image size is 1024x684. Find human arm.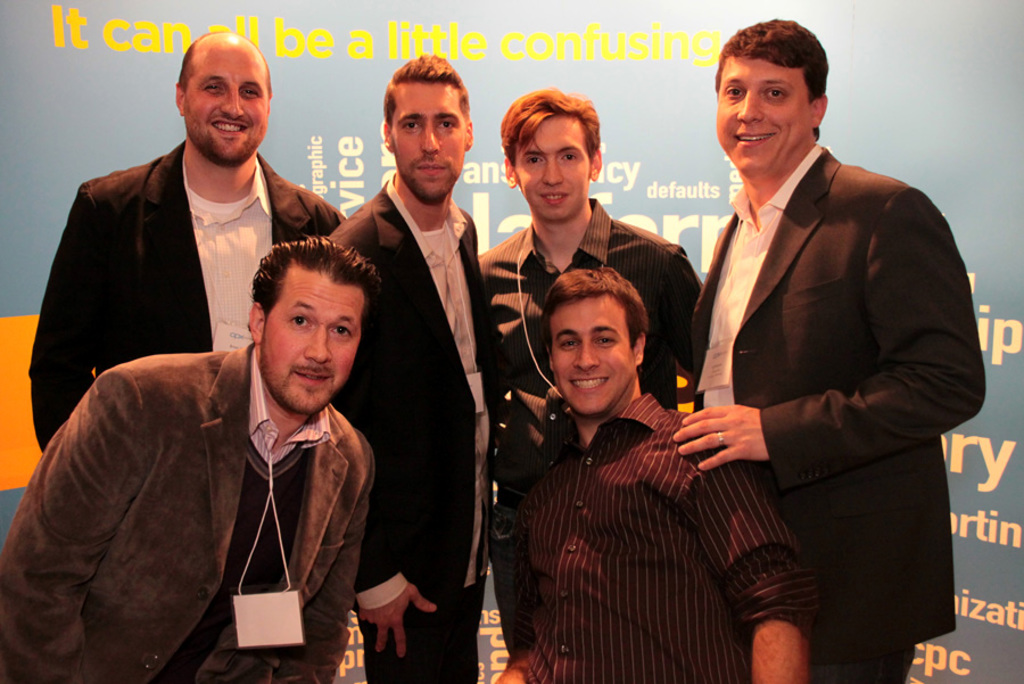
<box>355,537,439,653</box>.
